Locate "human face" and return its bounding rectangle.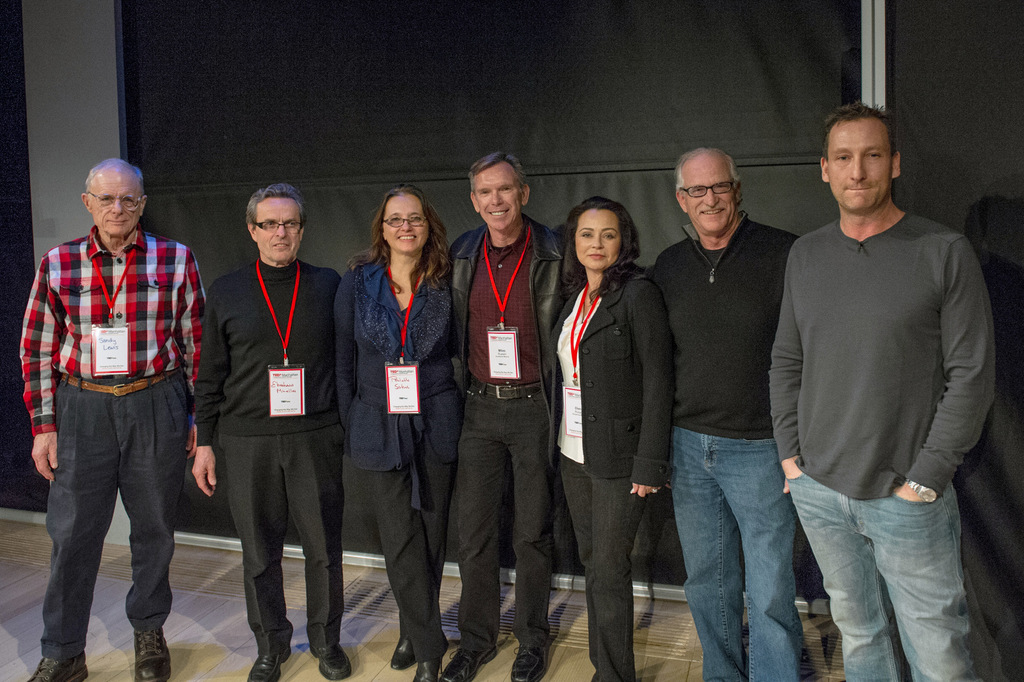
x1=829, y1=118, x2=891, y2=216.
